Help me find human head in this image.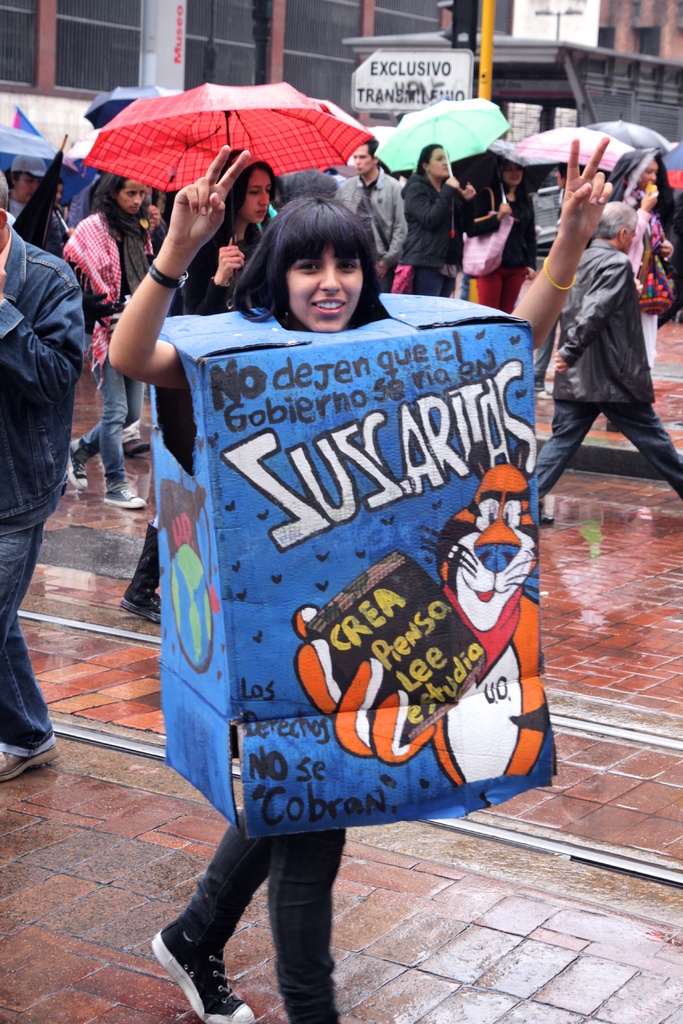
Found it: [0, 172, 13, 259].
